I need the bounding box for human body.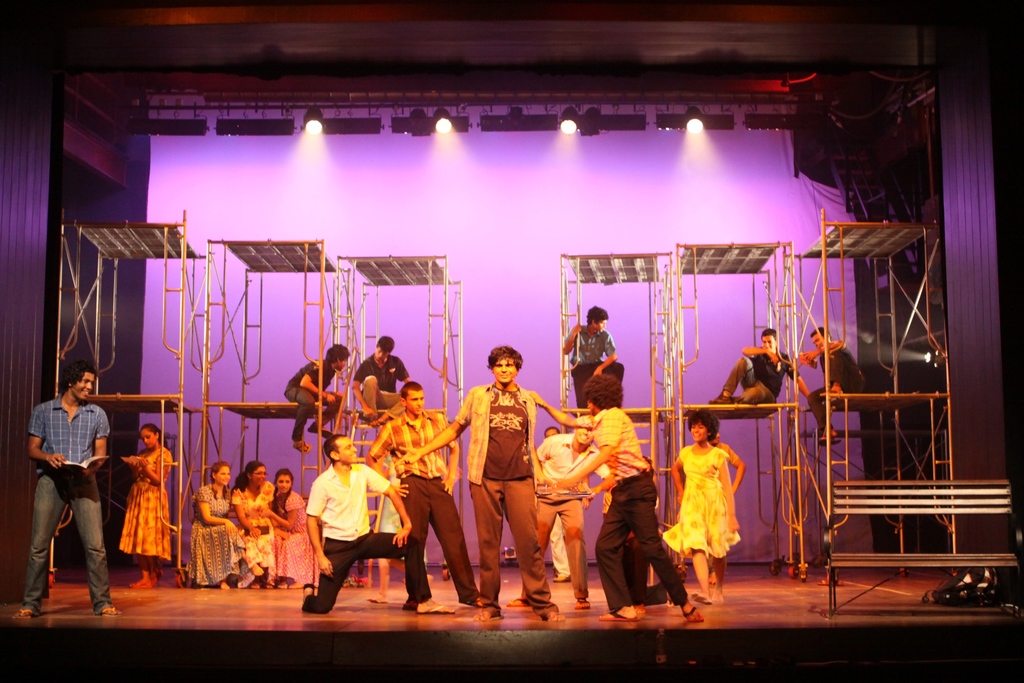
Here it is: box=[285, 407, 397, 613].
